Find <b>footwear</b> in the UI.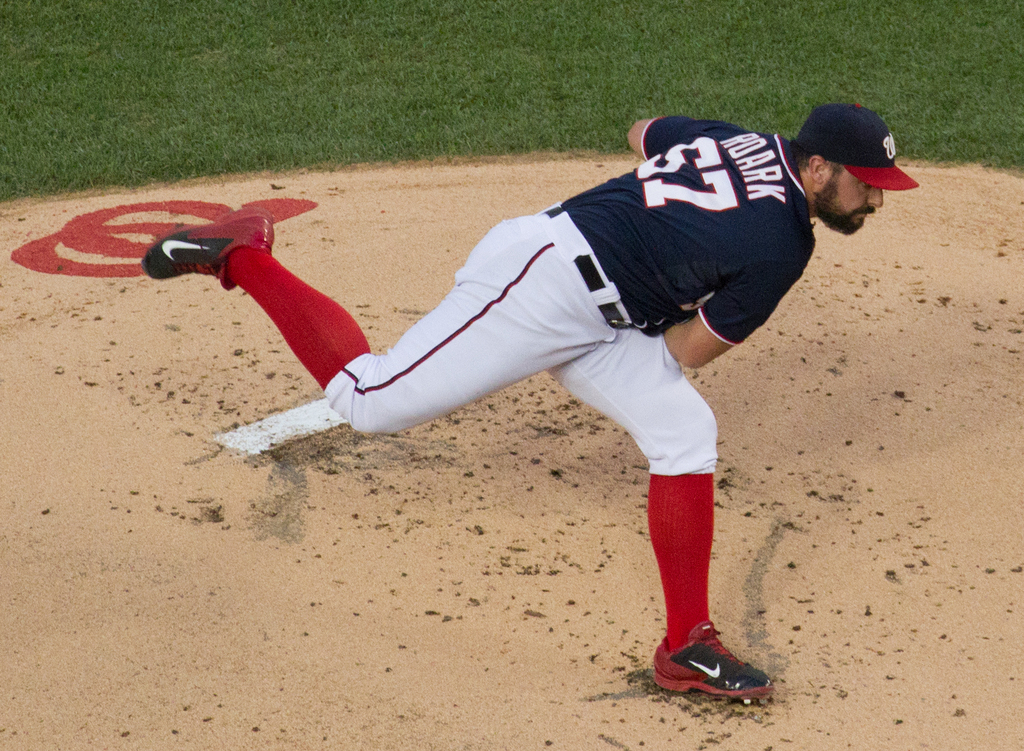
UI element at 134:202:281:287.
